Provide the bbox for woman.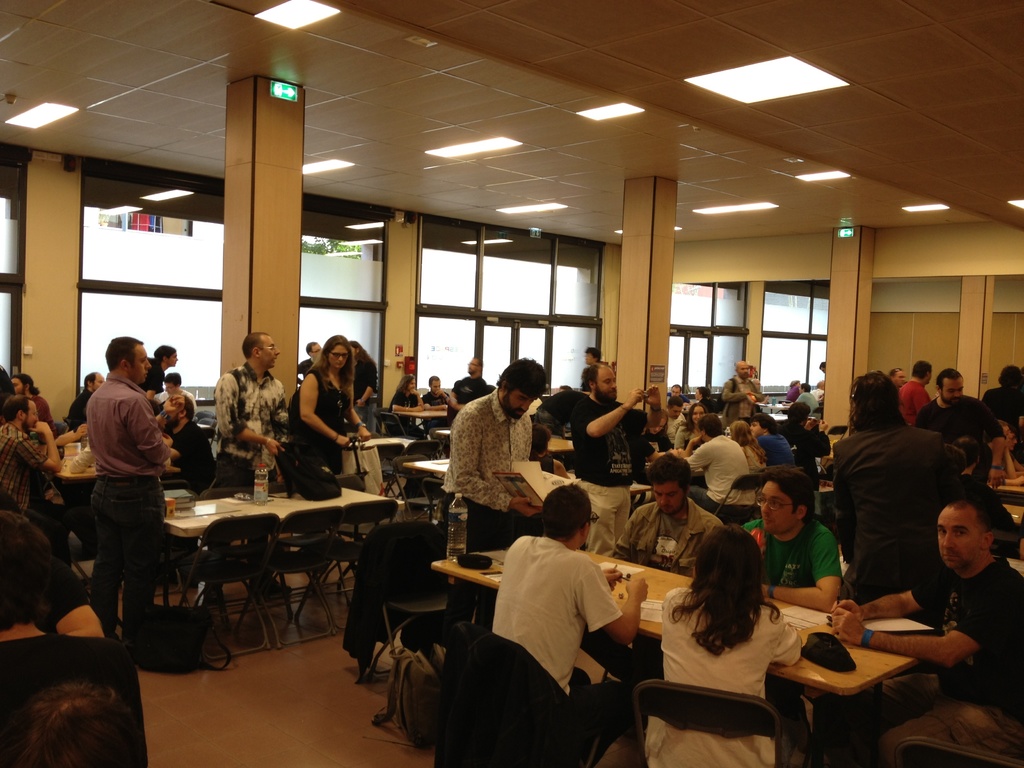
locate(390, 367, 429, 442).
